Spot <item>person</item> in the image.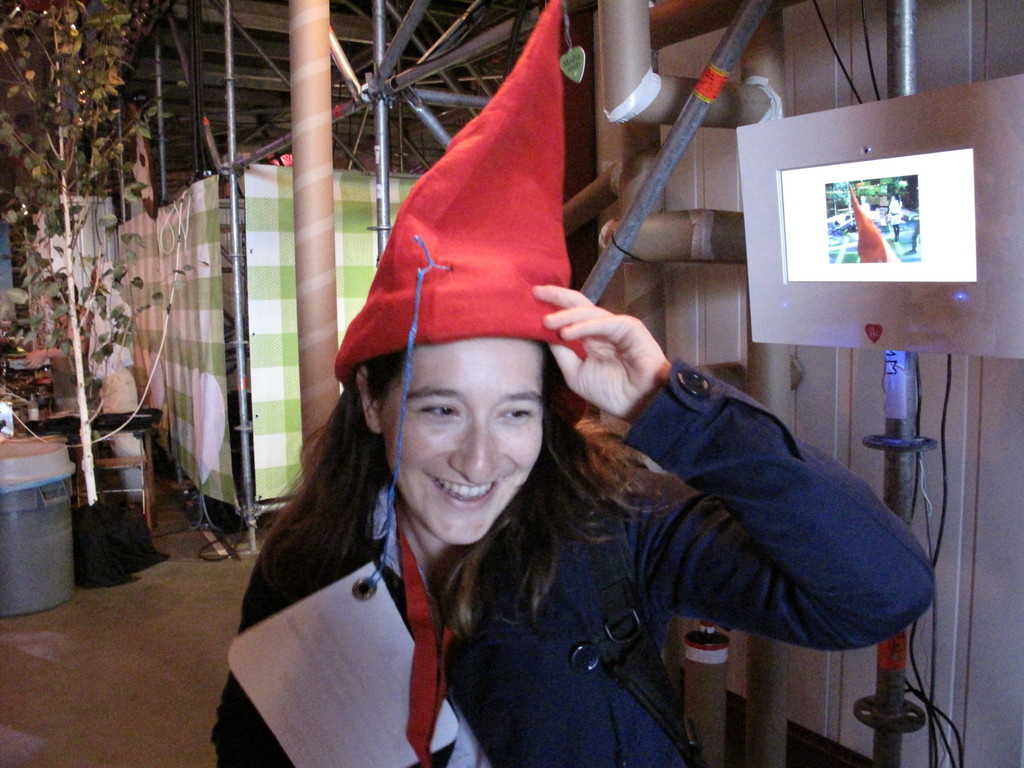
<item>person</item> found at rect(890, 193, 903, 239).
